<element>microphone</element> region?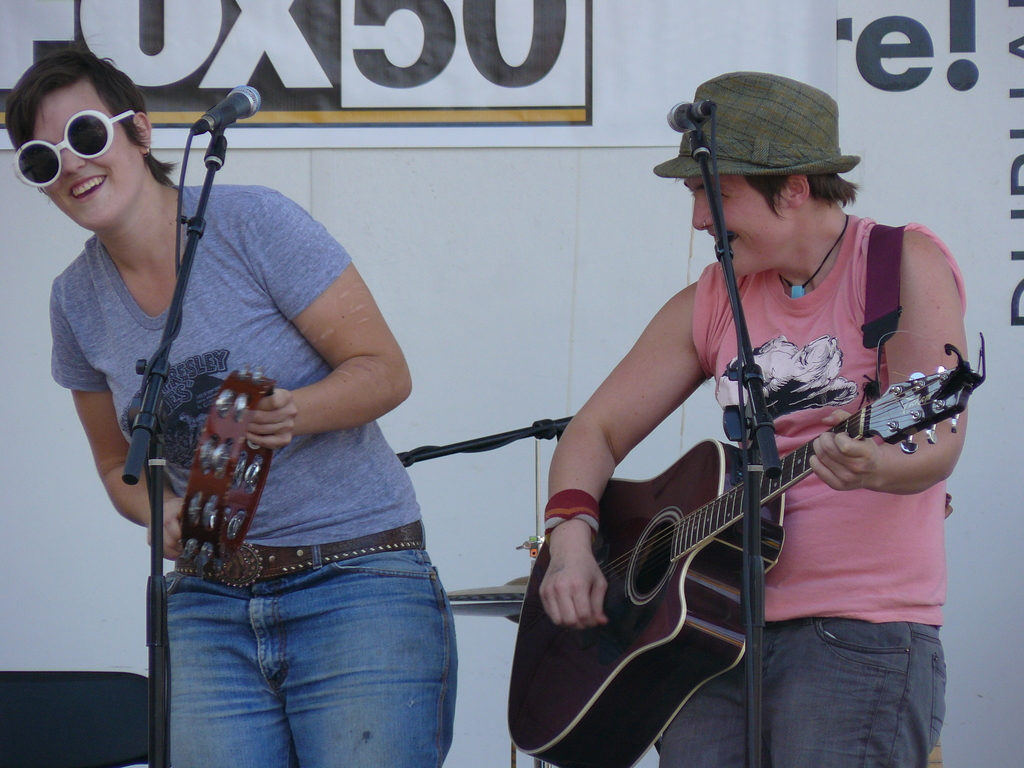
660, 93, 734, 142
